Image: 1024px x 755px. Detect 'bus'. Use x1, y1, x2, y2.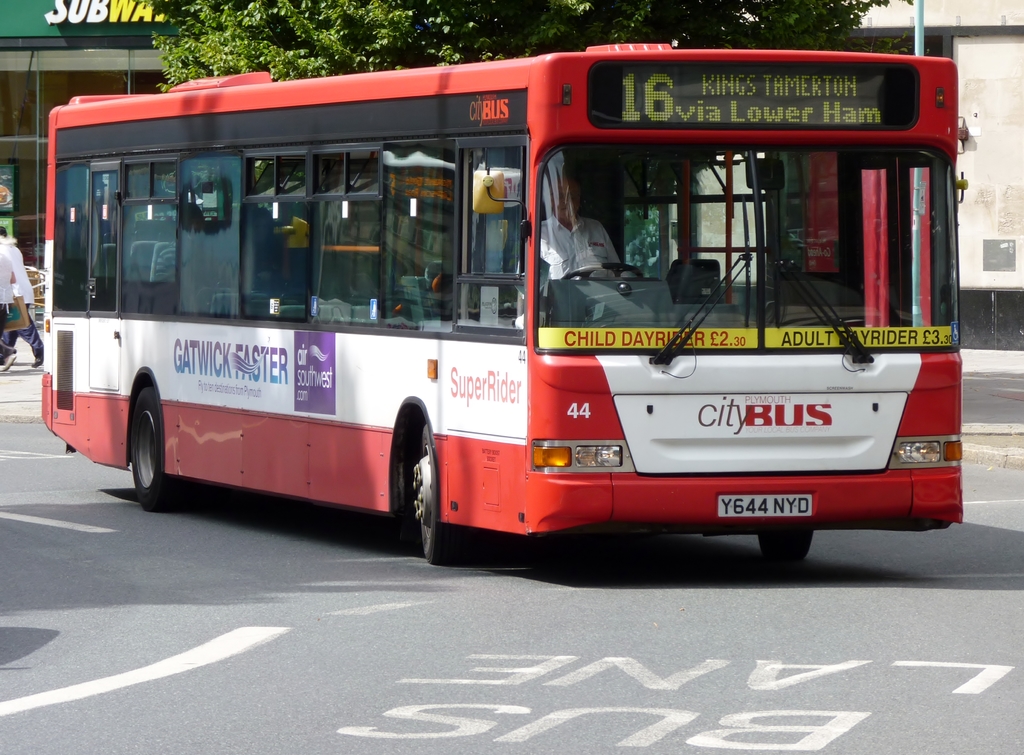
42, 40, 966, 563.
